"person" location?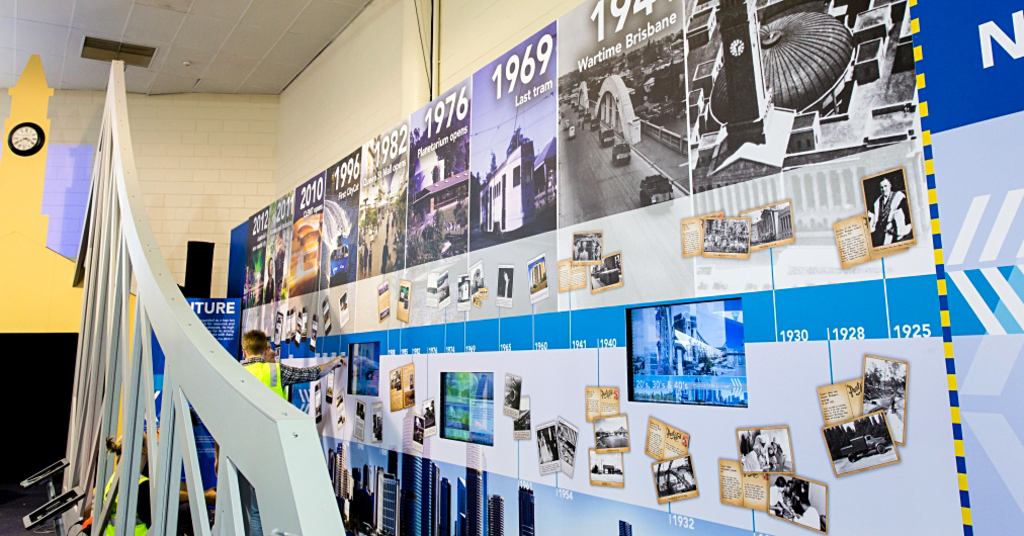
(x1=262, y1=339, x2=276, y2=364)
